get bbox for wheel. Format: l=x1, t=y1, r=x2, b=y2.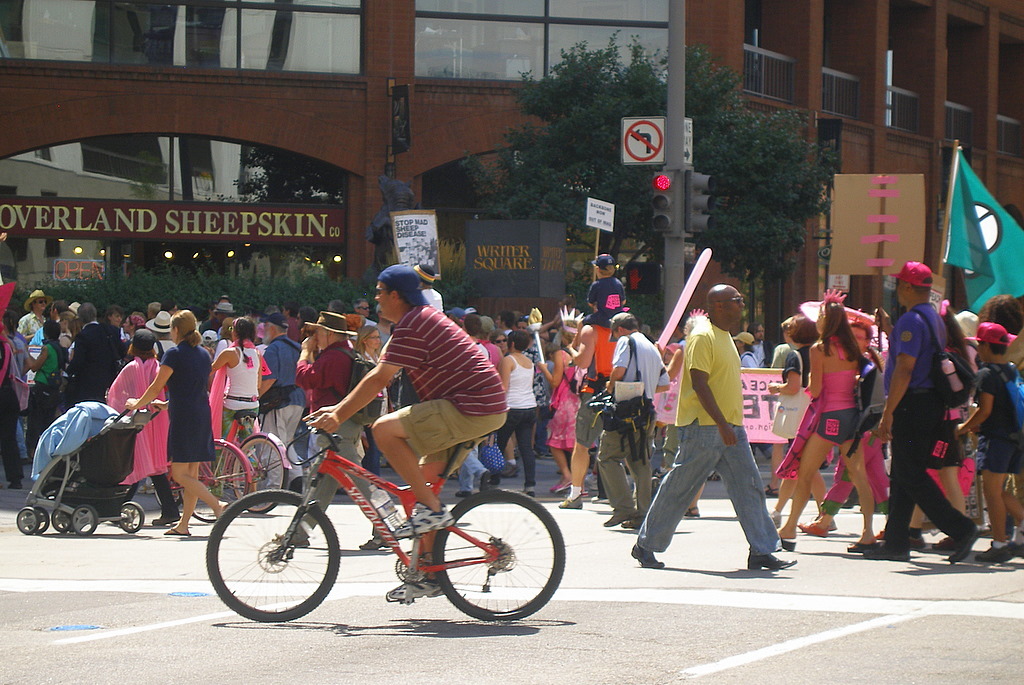
l=53, t=508, r=71, b=531.
